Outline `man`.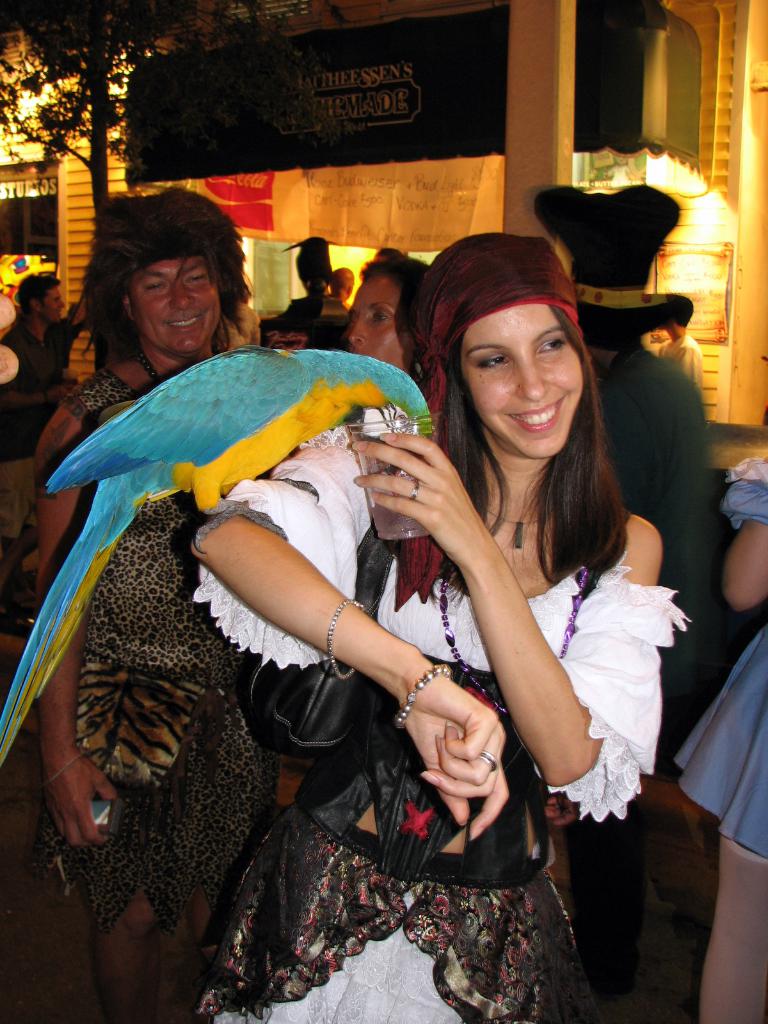
Outline: box=[0, 198, 351, 1022].
